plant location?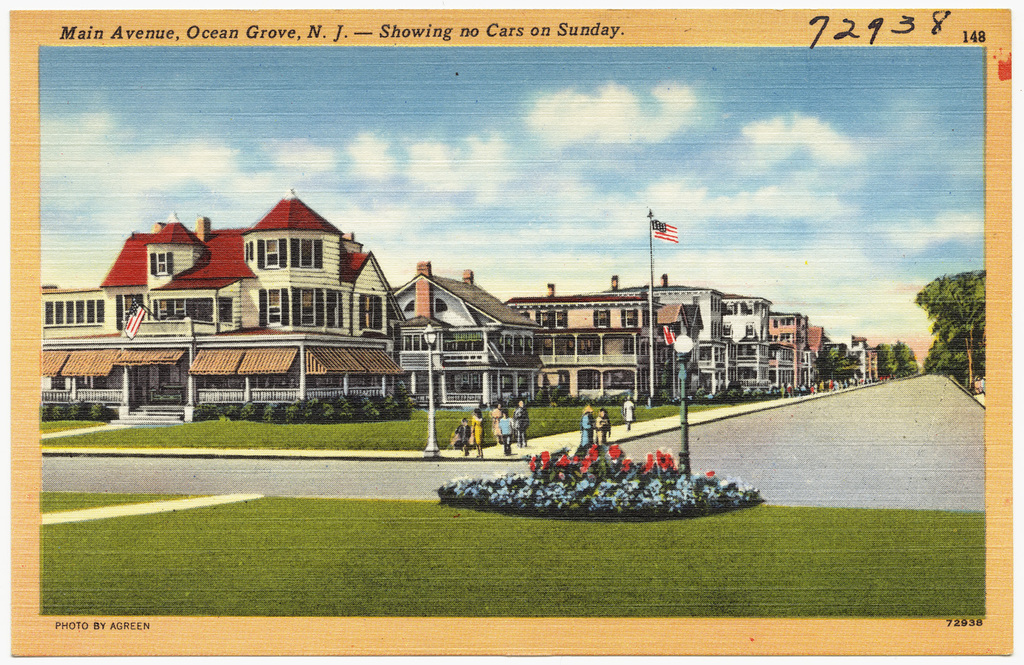
{"left": 35, "top": 488, "right": 986, "bottom": 617}
